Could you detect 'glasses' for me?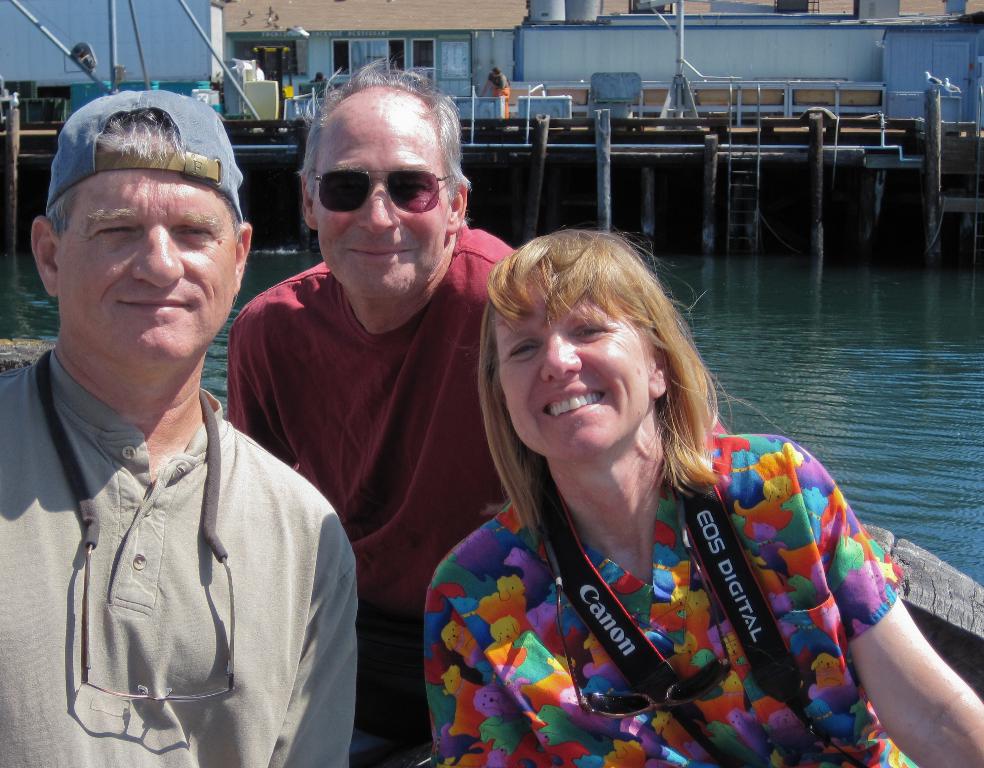
Detection result: {"x1": 74, "y1": 534, "x2": 247, "y2": 718}.
